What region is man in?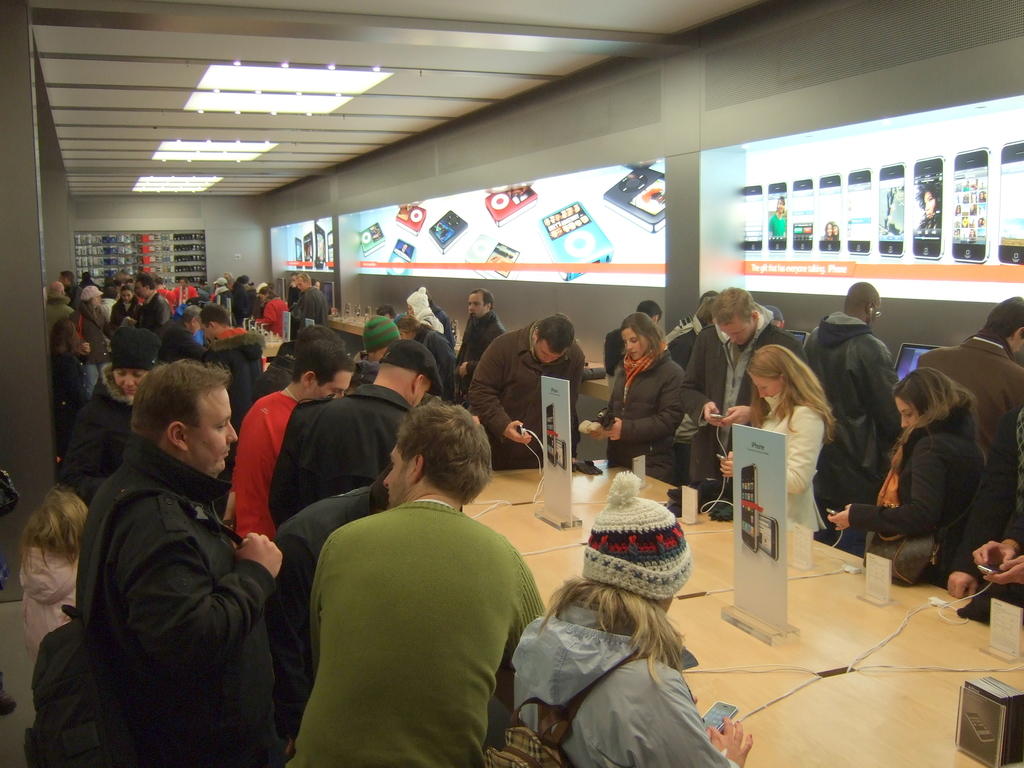
(x1=602, y1=296, x2=662, y2=394).
